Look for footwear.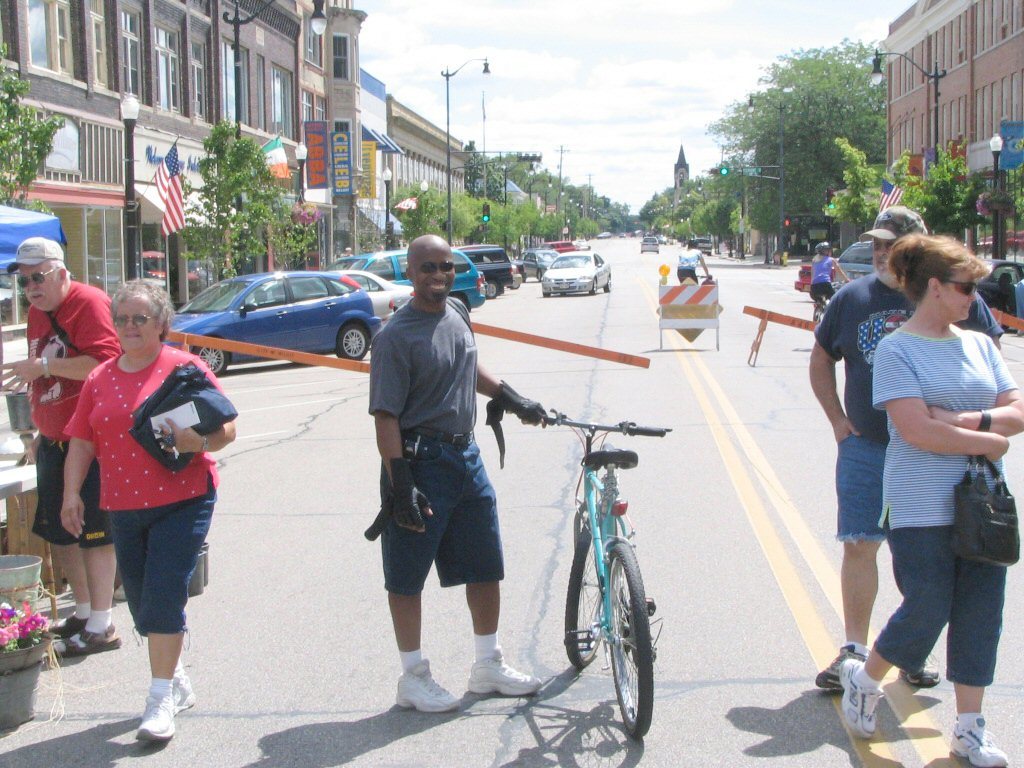
Found: crop(463, 639, 564, 697).
